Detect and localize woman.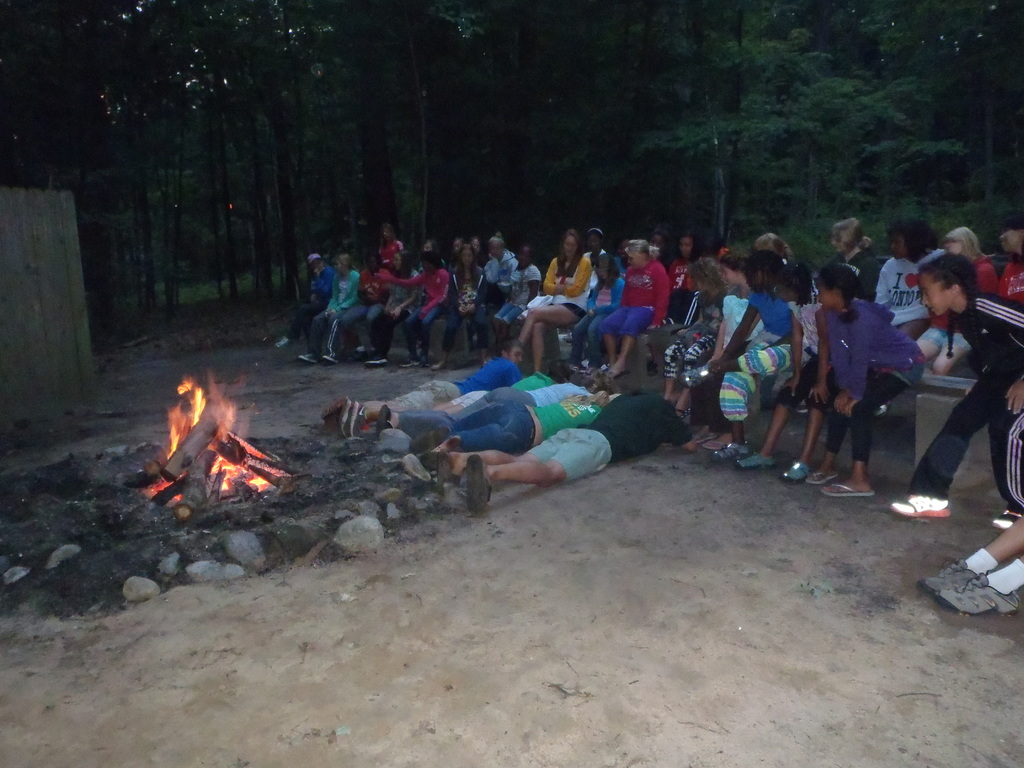
Localized at select_region(300, 252, 362, 365).
